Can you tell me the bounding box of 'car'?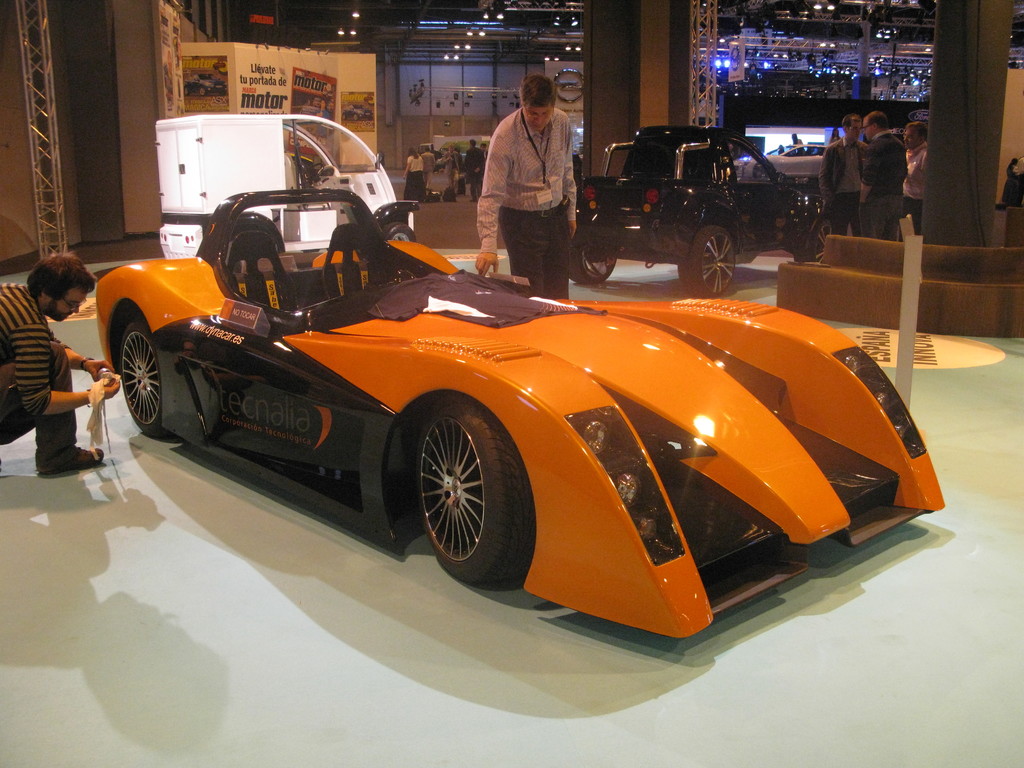
Rect(98, 198, 950, 647).
